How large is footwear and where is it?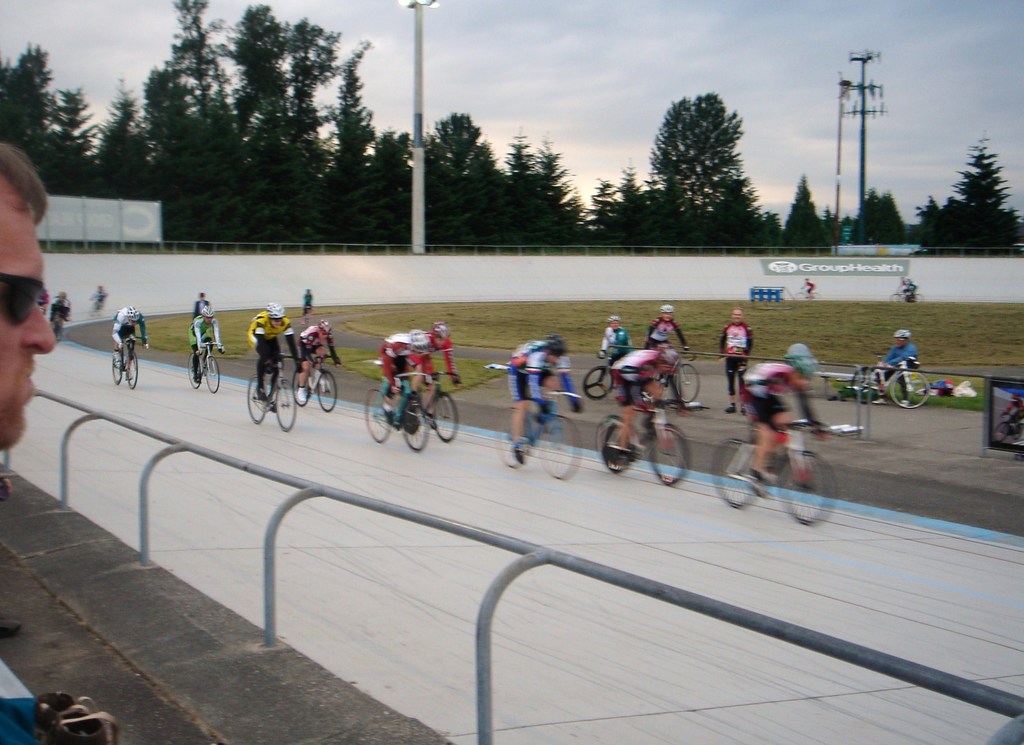
Bounding box: l=873, t=398, r=888, b=405.
